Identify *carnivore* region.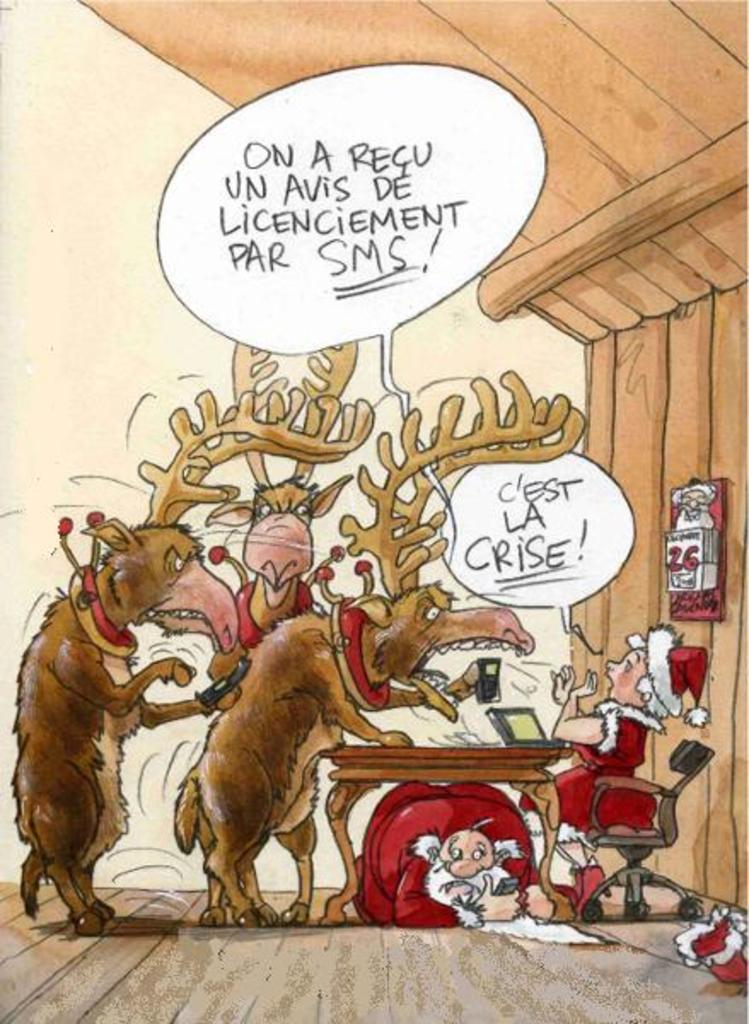
Region: 241:328:360:654.
